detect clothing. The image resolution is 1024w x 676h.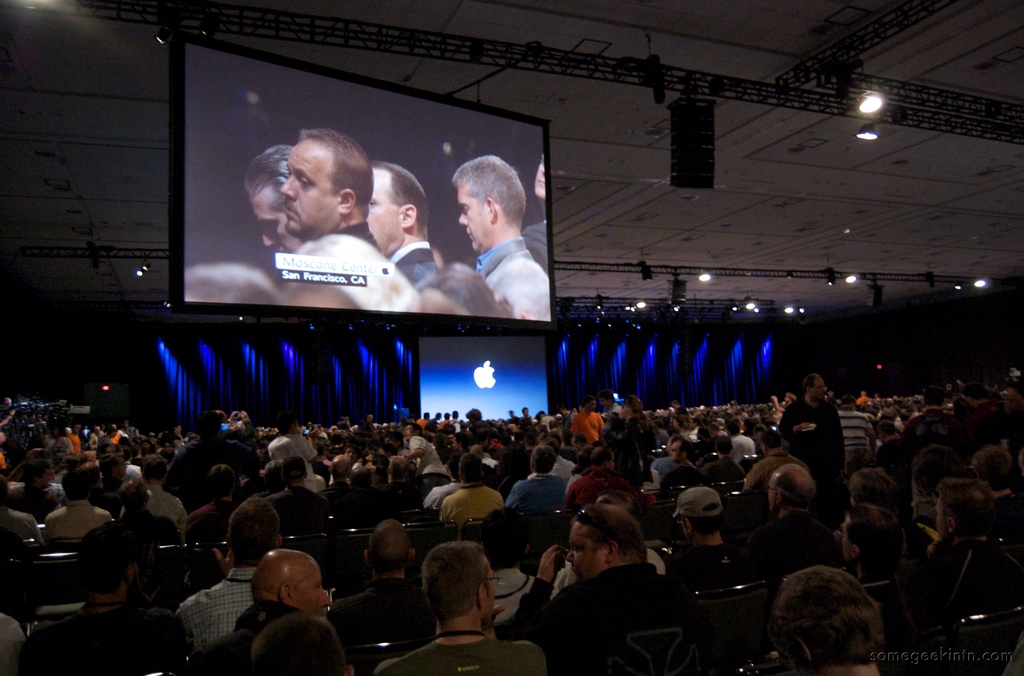
(left=0, top=423, right=10, bottom=473).
